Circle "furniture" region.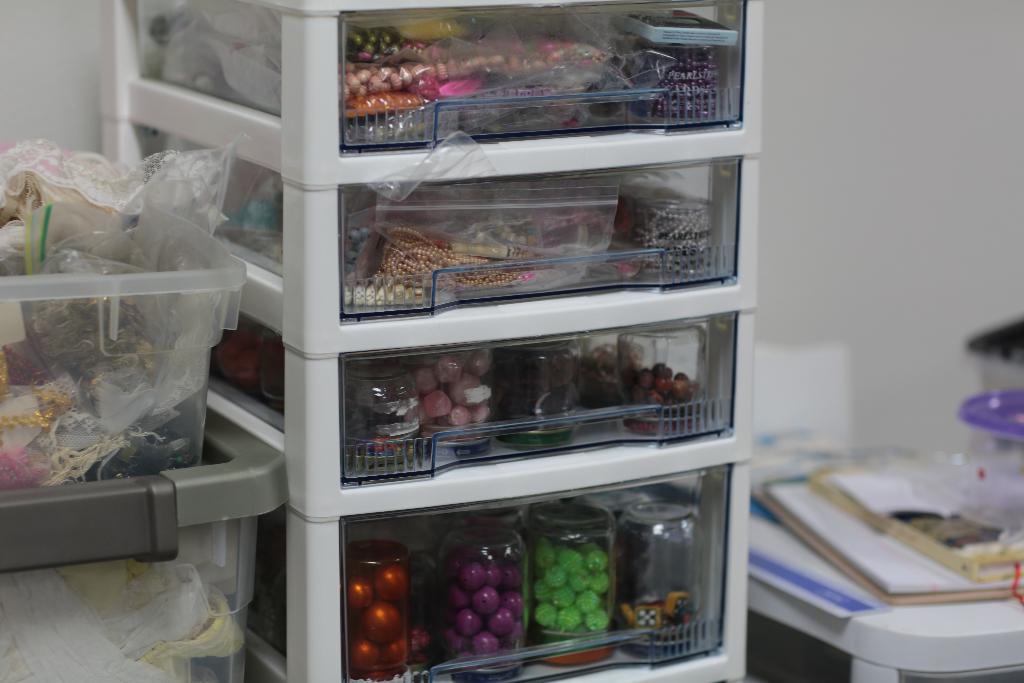
Region: 97, 0, 767, 682.
